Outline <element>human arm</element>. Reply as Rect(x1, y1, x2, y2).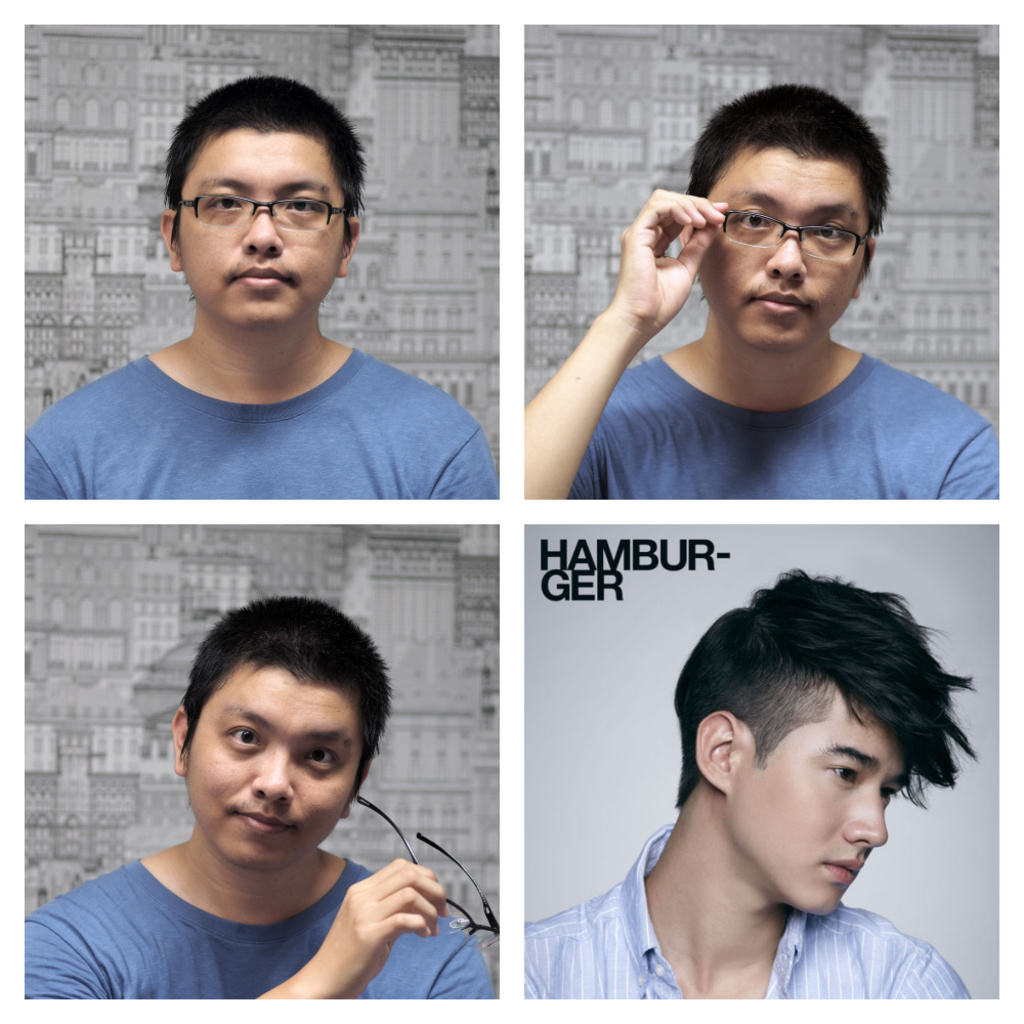
Rect(937, 418, 999, 503).
